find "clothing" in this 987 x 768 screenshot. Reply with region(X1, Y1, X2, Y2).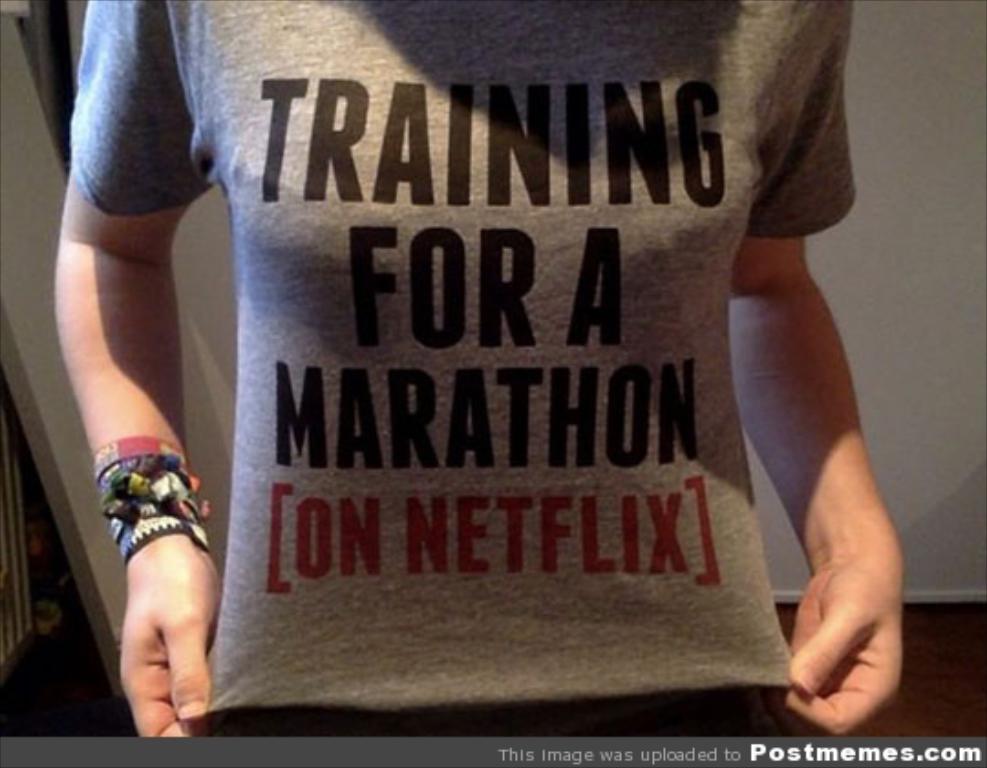
region(77, 31, 883, 735).
